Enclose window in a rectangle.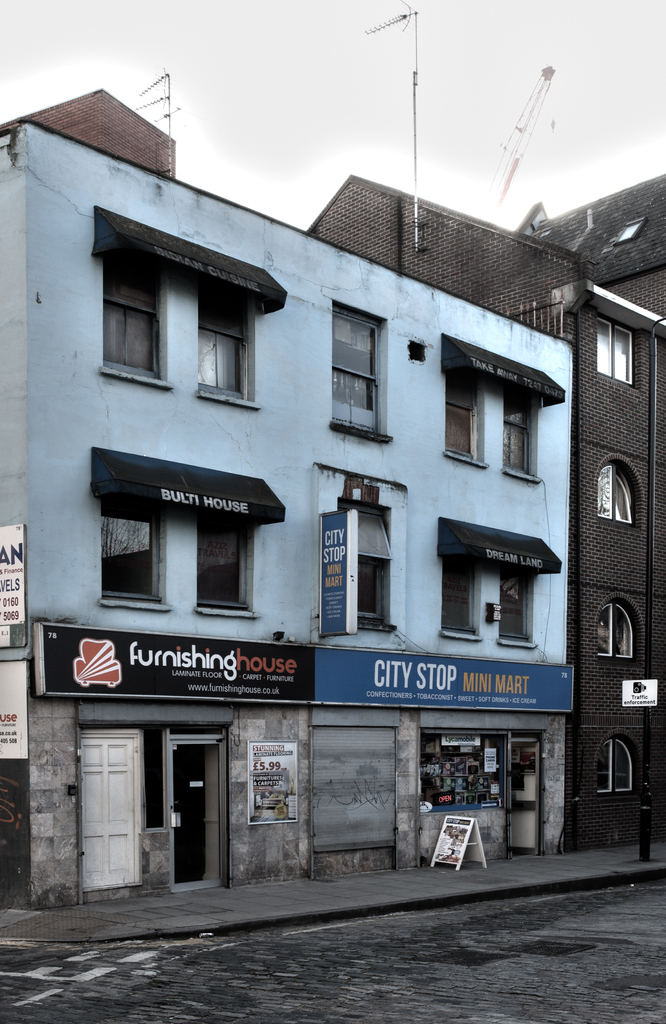
441, 557, 478, 643.
